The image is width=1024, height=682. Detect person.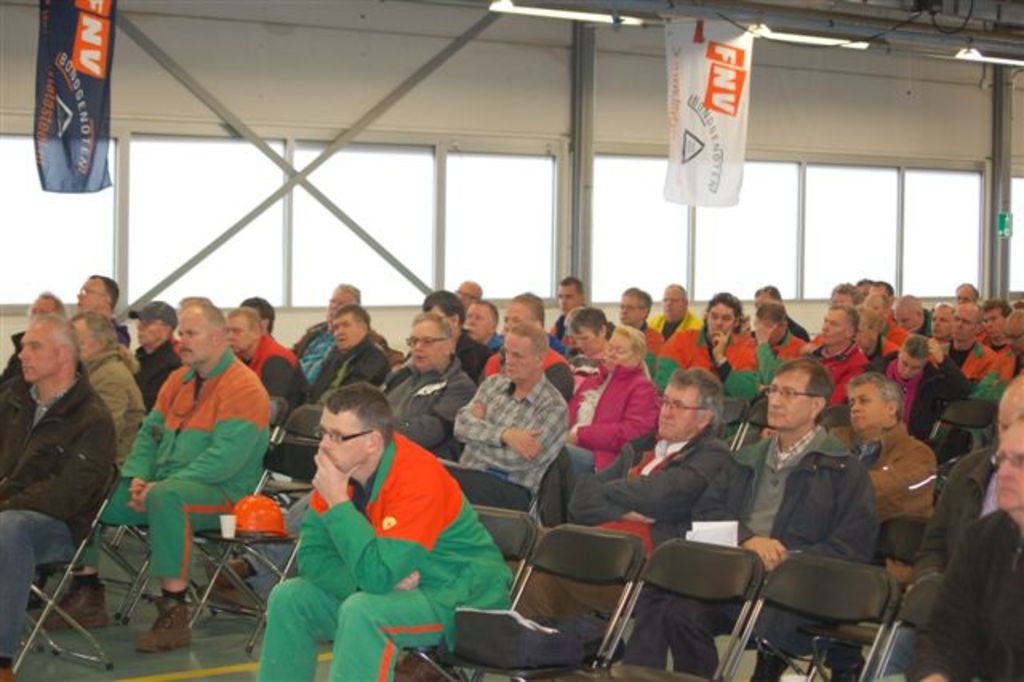
Detection: x1=862 y1=283 x2=904 y2=338.
